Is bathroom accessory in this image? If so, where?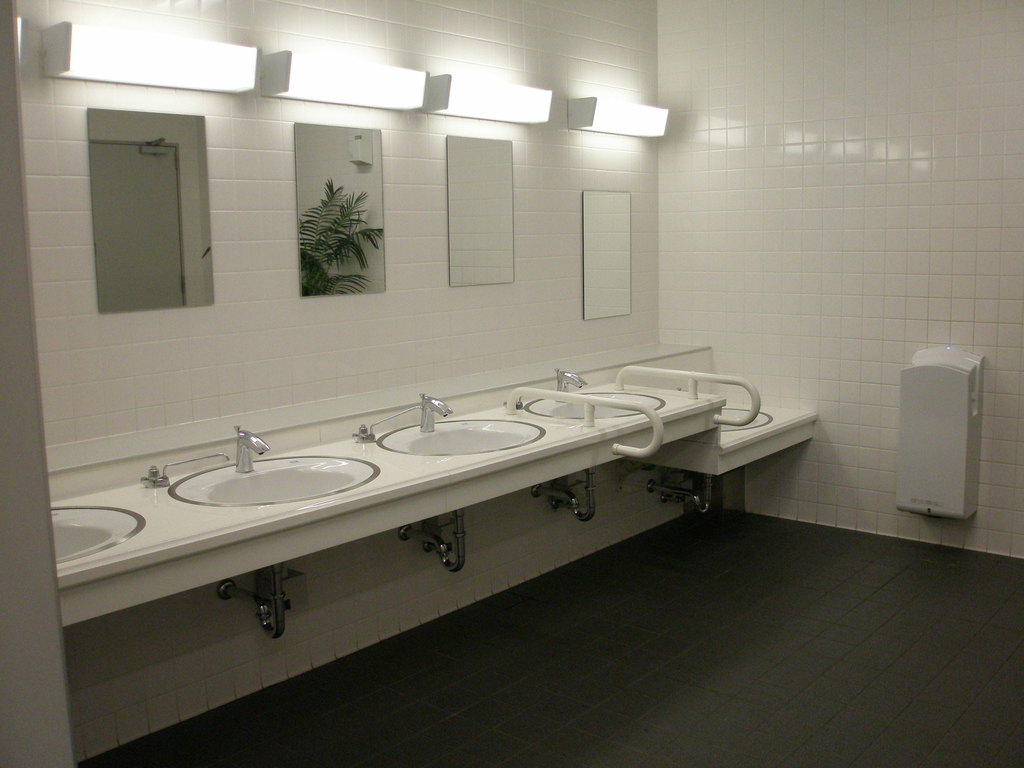
Yes, at <bbox>382, 410, 556, 474</bbox>.
